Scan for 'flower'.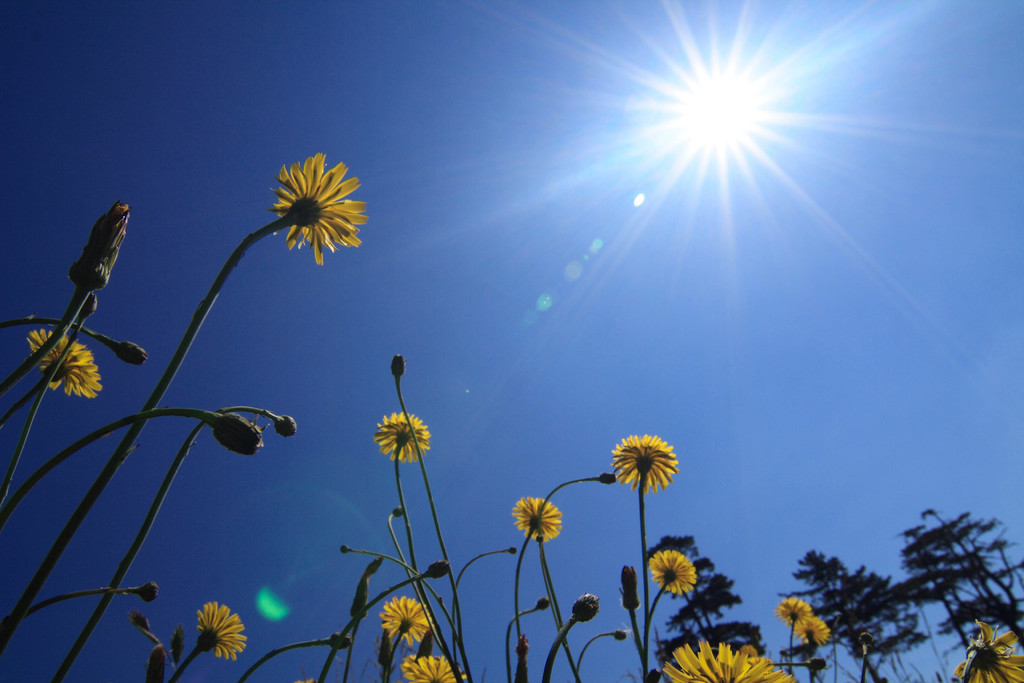
Scan result: {"left": 172, "top": 630, "right": 184, "bottom": 664}.
